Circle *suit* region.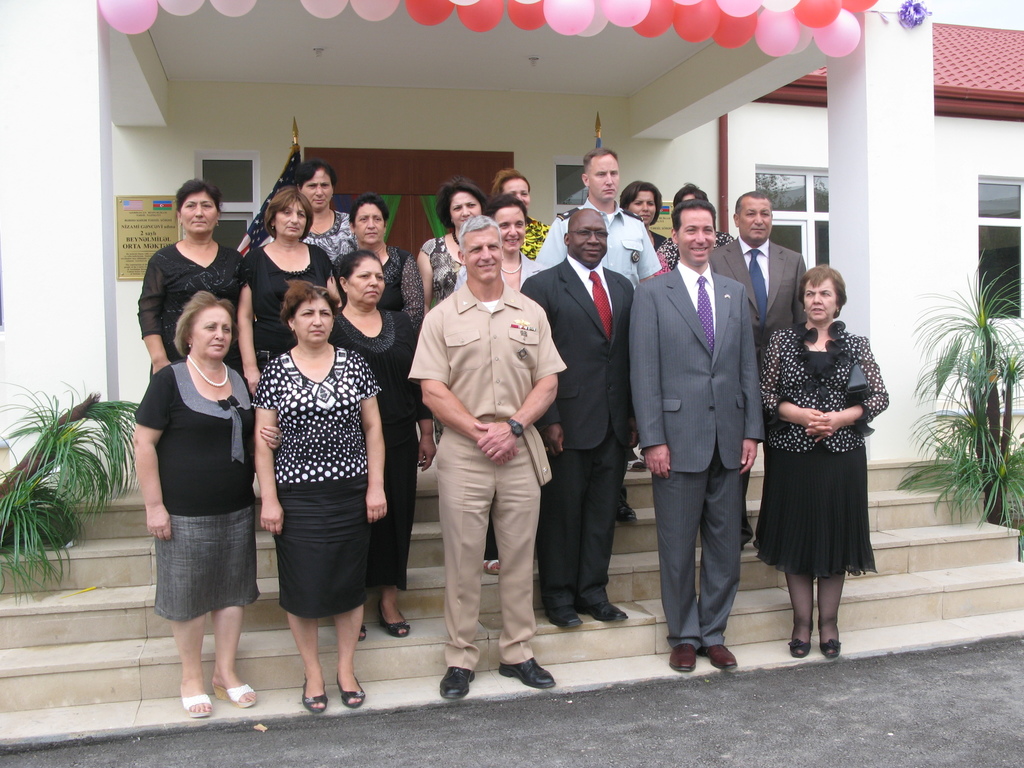
Region: [707, 237, 810, 548].
